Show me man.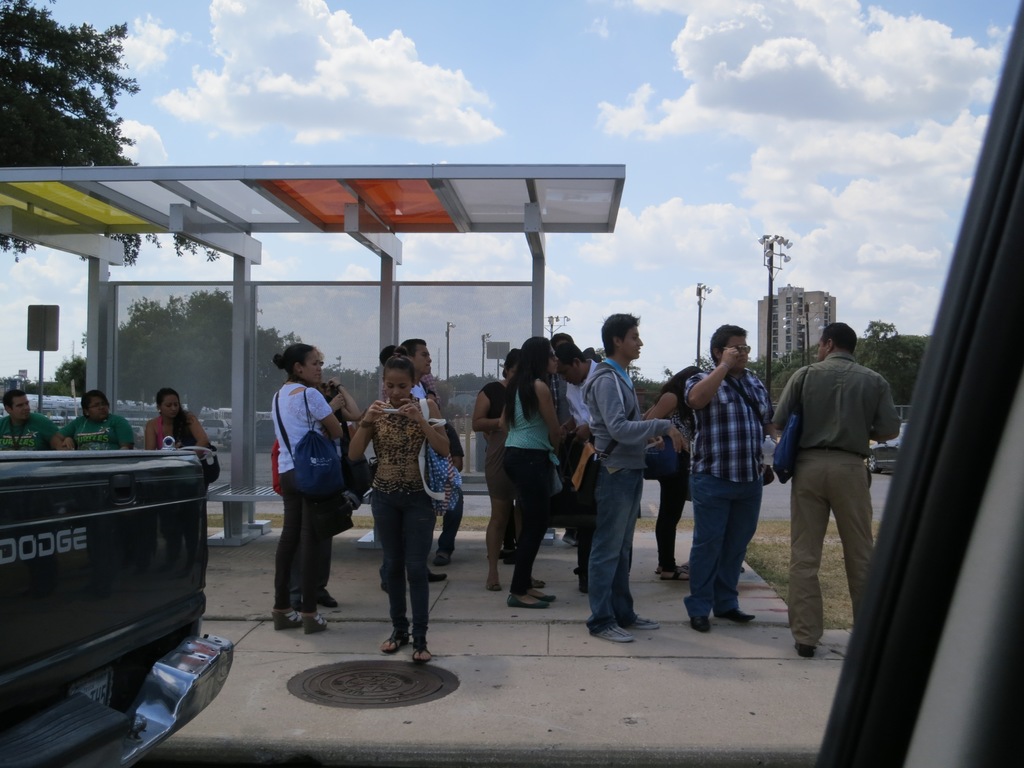
man is here: (553, 343, 604, 592).
